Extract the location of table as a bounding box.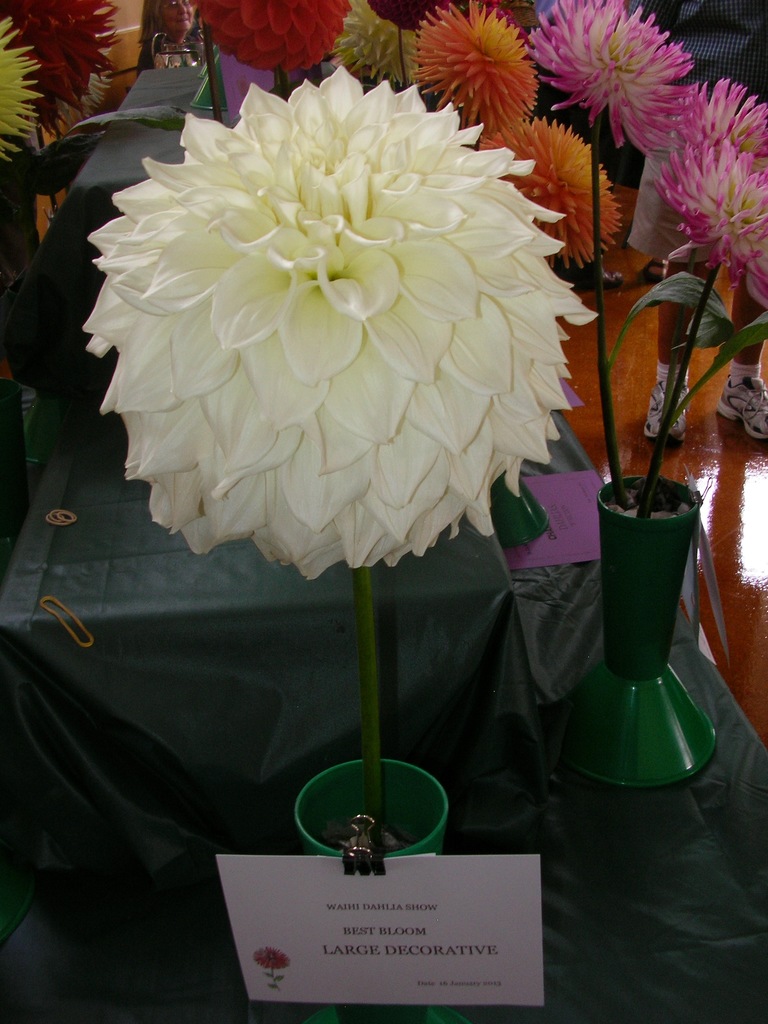
(0,63,210,420).
